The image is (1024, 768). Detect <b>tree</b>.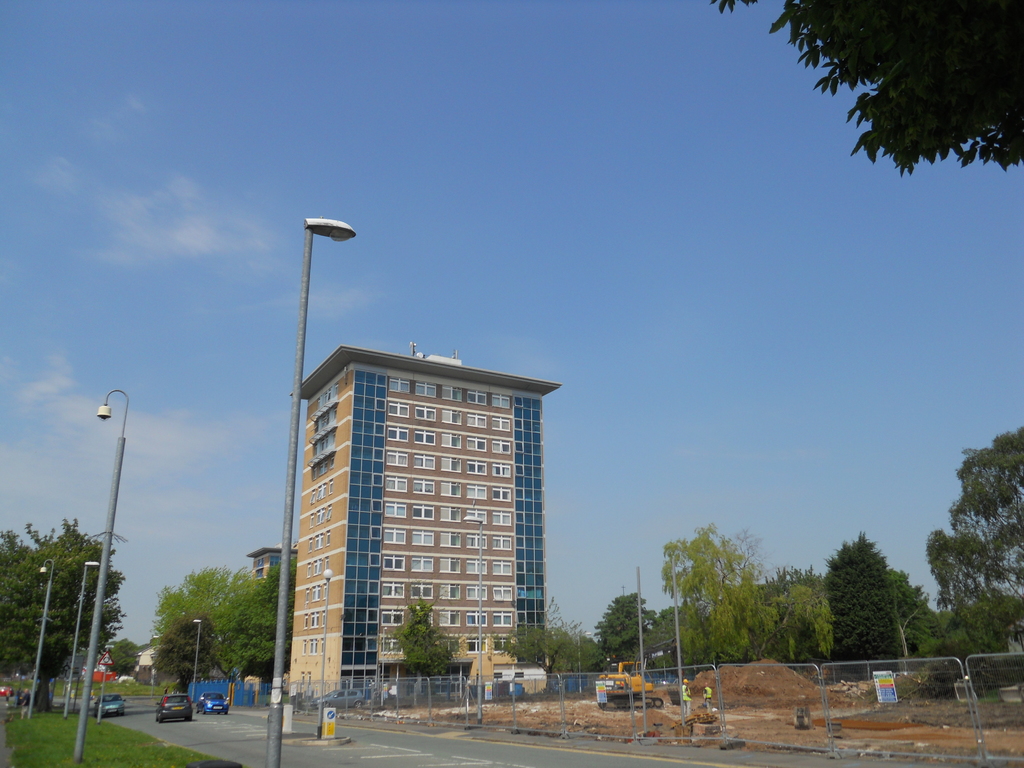
Detection: box=[573, 631, 612, 688].
